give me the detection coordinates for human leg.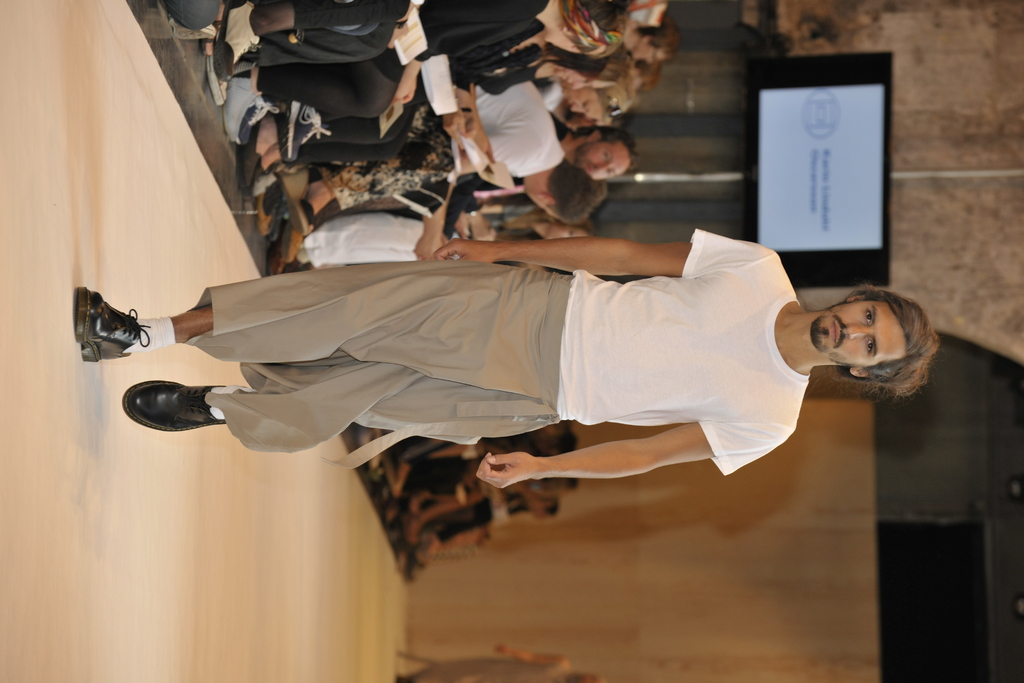
<region>122, 356, 540, 439</region>.
